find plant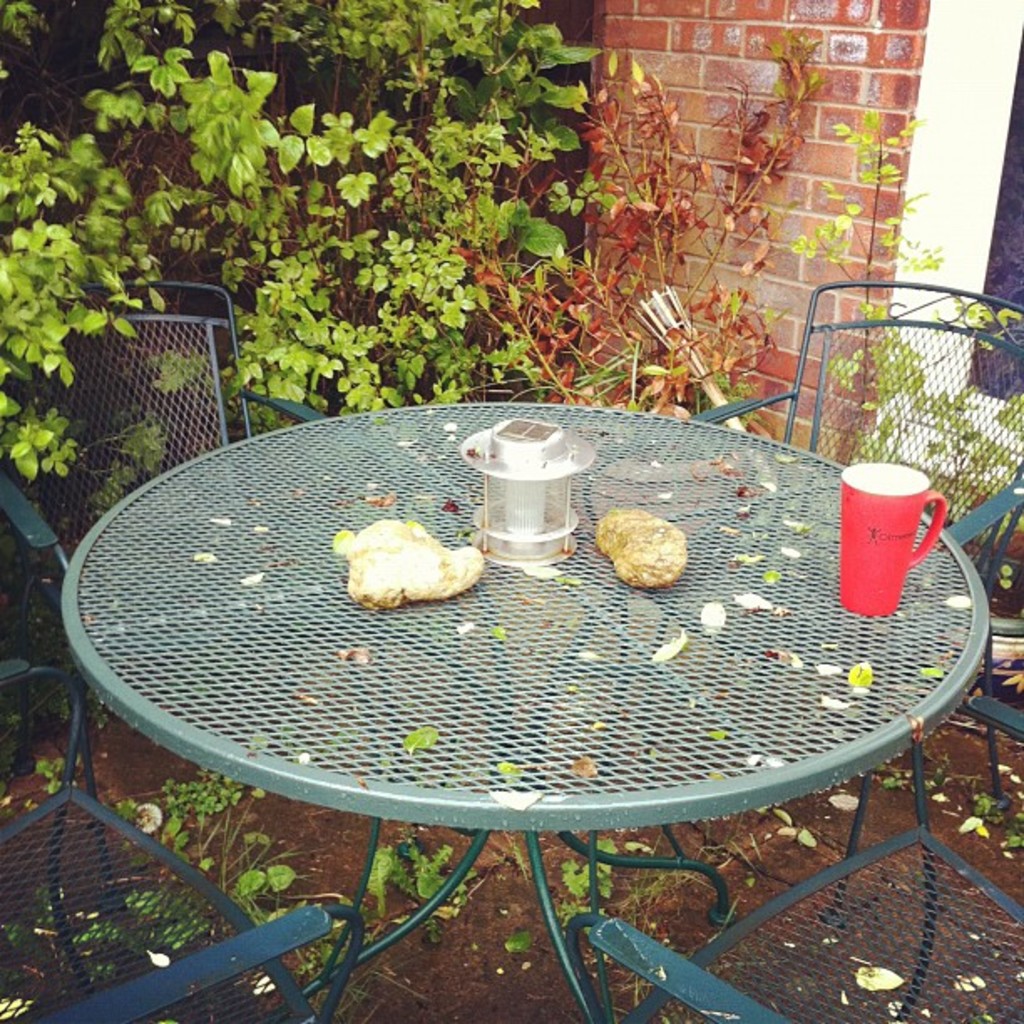
rect(472, 38, 827, 413)
